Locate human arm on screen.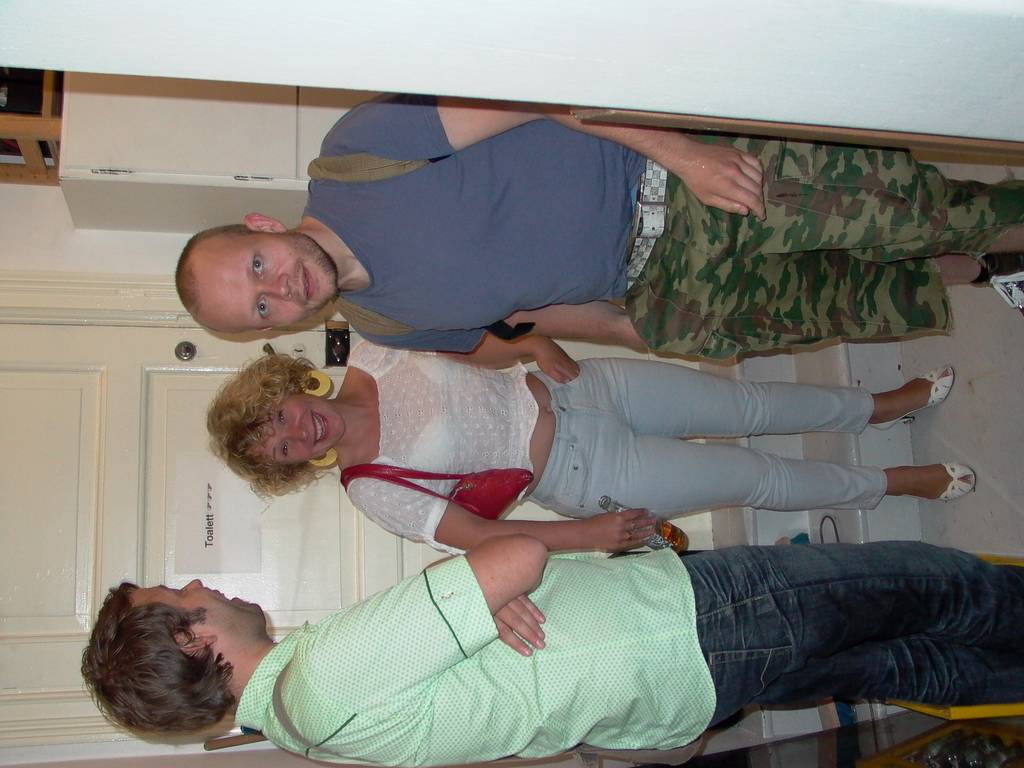
On screen at {"x1": 294, "y1": 534, "x2": 559, "y2": 716}.
